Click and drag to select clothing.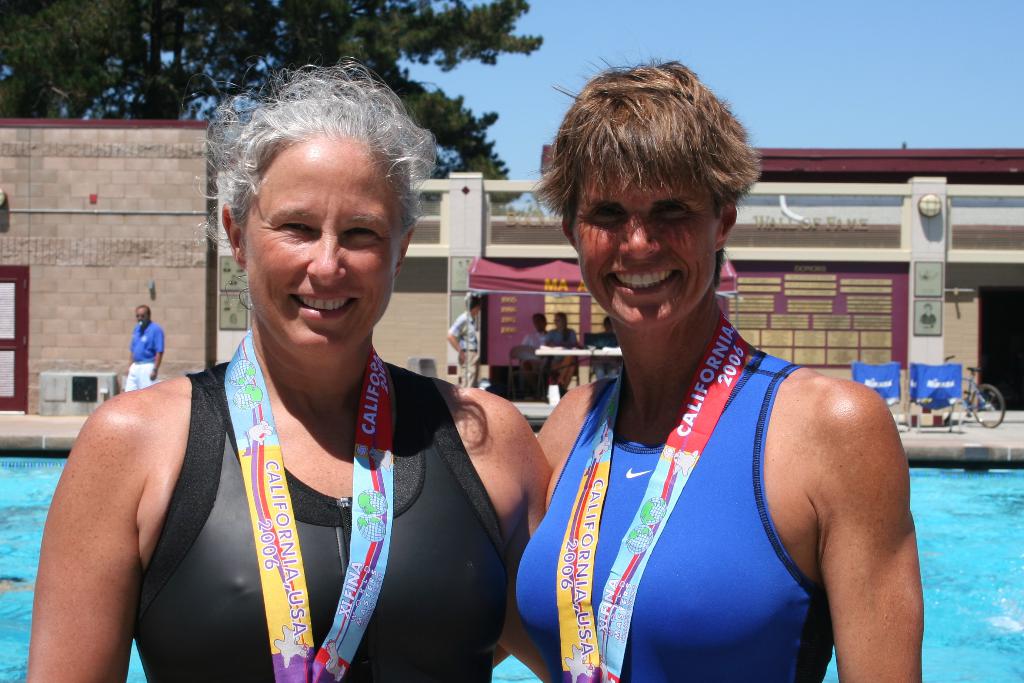
Selection: bbox(512, 333, 843, 679).
